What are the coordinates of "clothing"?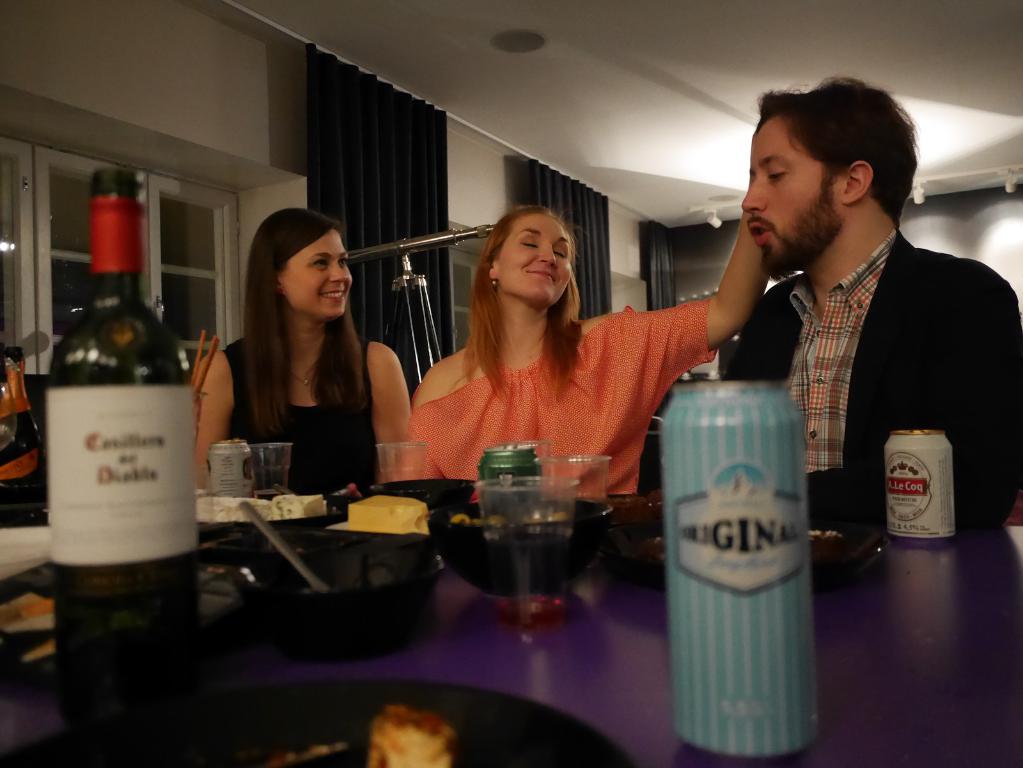
x1=375, y1=291, x2=711, y2=510.
